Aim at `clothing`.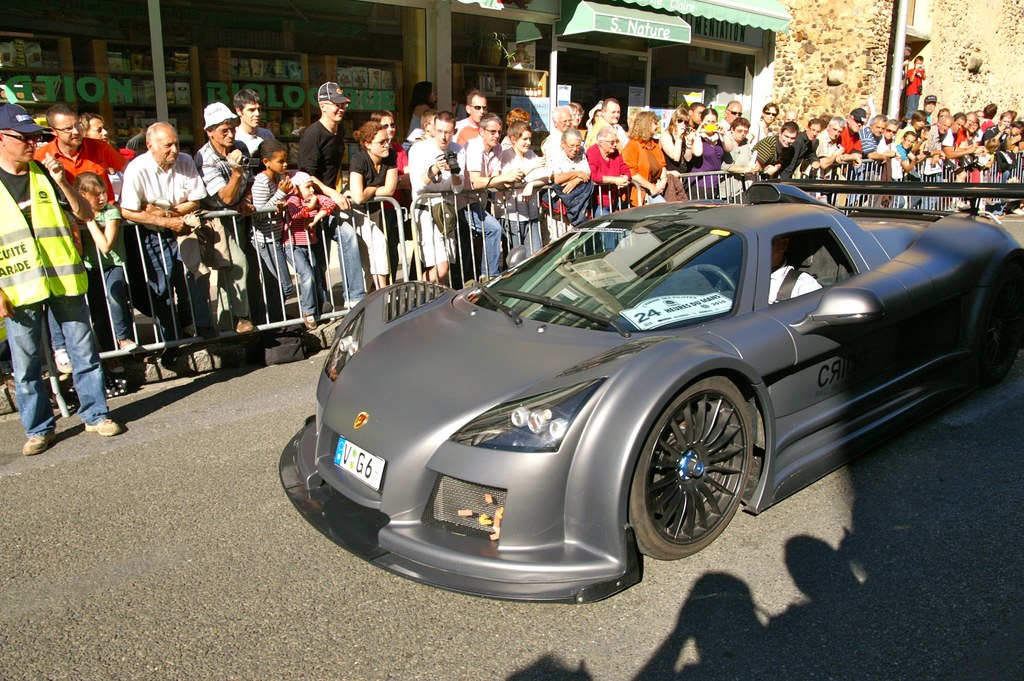
Aimed at [405,135,465,267].
